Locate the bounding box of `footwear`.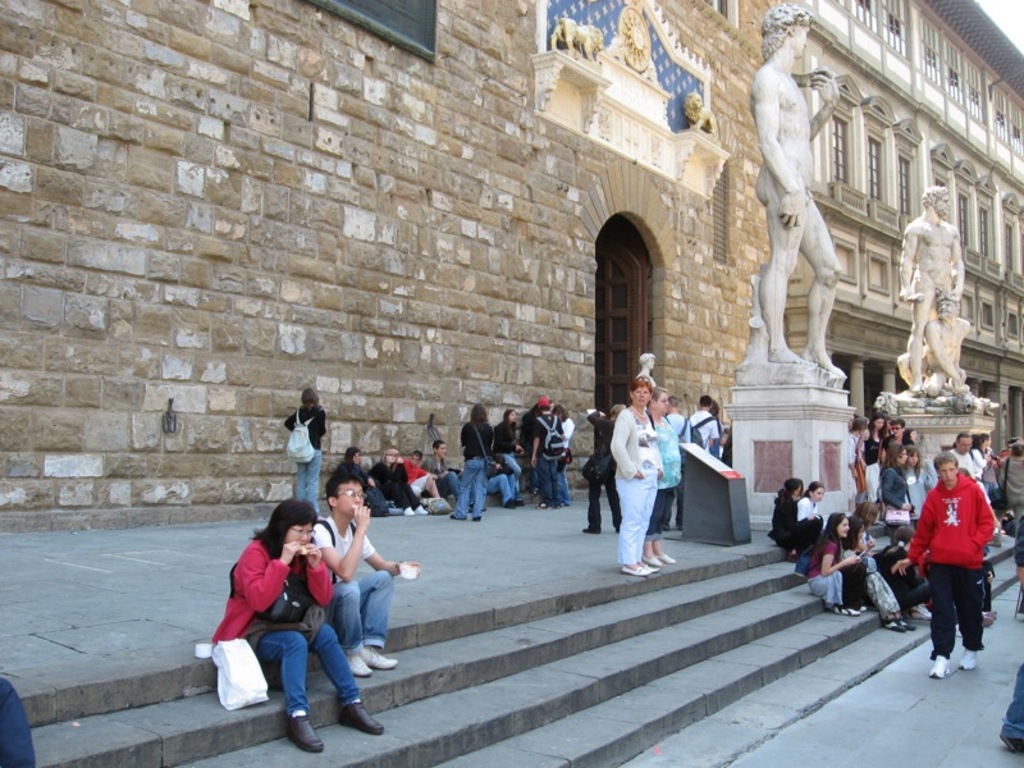
Bounding box: <bbox>584, 525, 599, 532</bbox>.
